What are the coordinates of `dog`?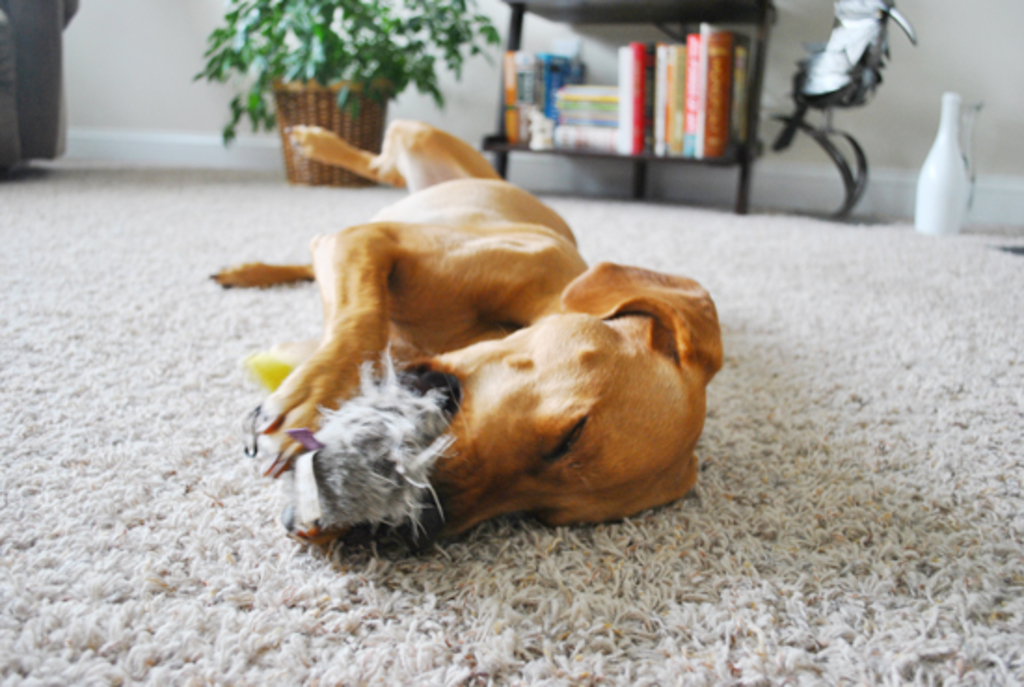
(left=212, top=115, right=726, bottom=557).
